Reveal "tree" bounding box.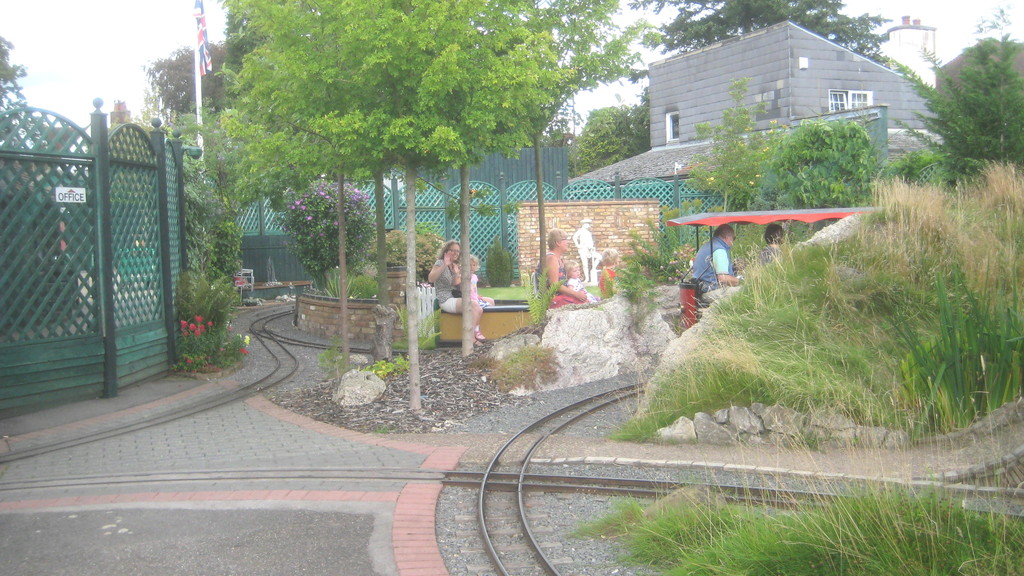
Revealed: 0/35/35/141.
